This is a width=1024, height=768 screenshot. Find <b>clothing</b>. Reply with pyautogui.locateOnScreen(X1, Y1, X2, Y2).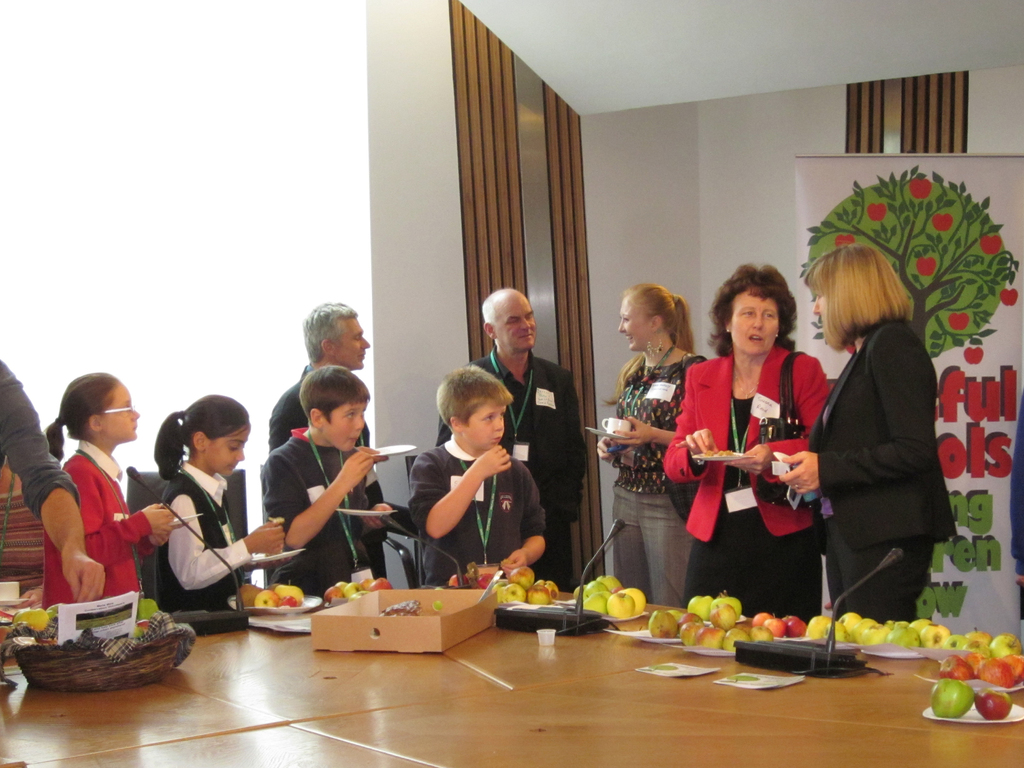
pyautogui.locateOnScreen(676, 335, 812, 596).
